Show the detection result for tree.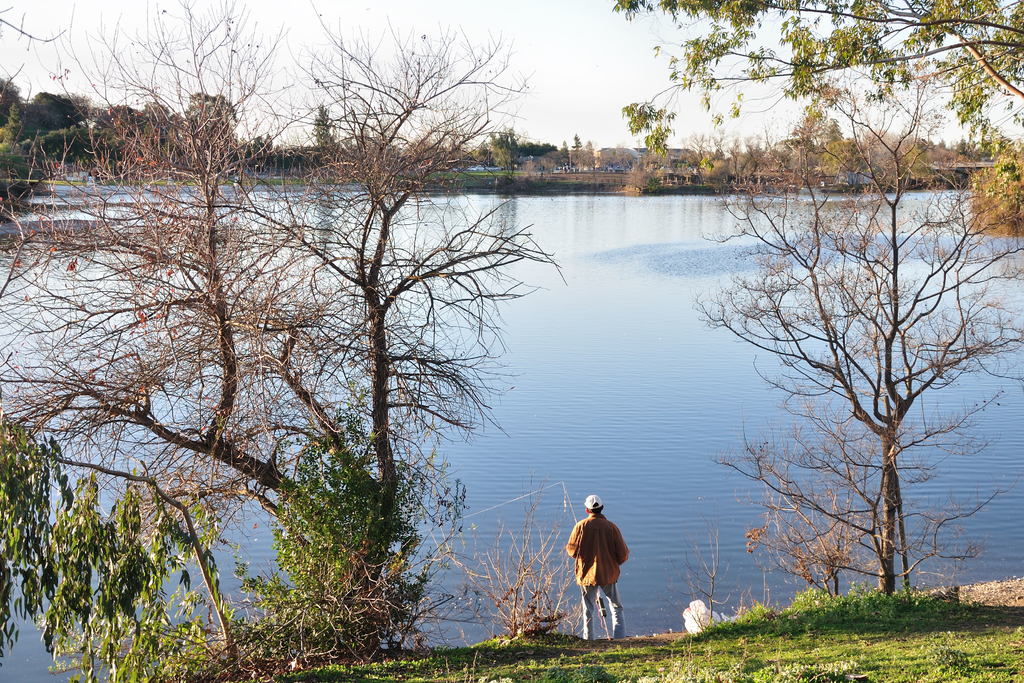
[710, 163, 978, 634].
